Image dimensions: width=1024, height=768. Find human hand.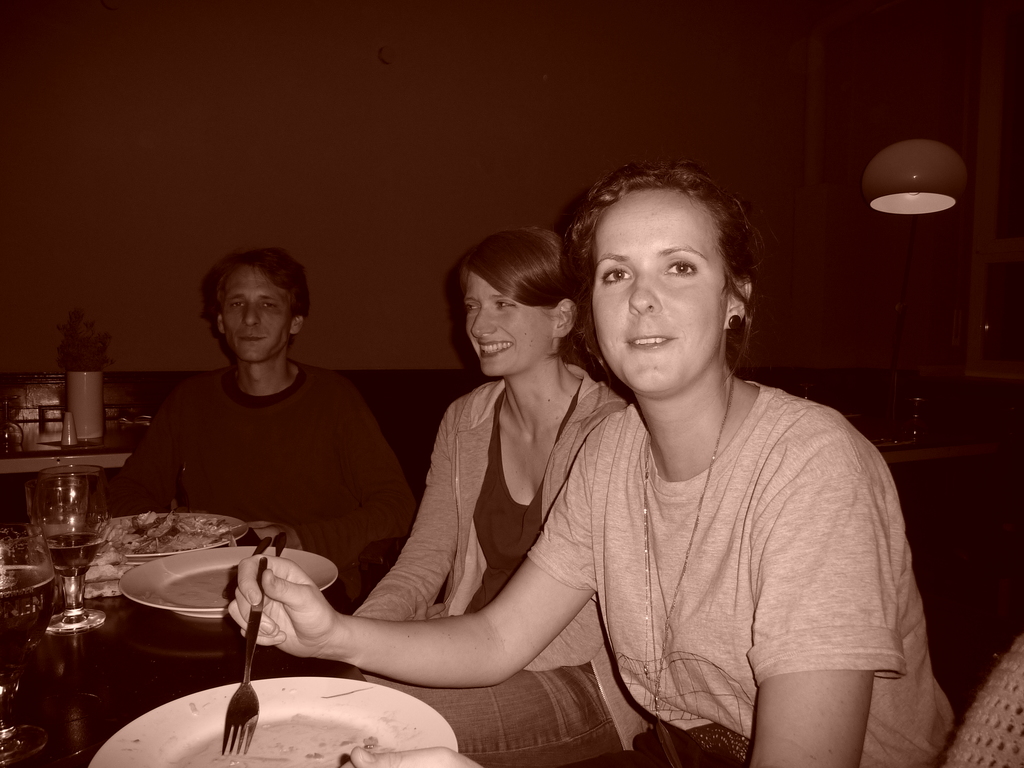
select_region(337, 745, 483, 767).
